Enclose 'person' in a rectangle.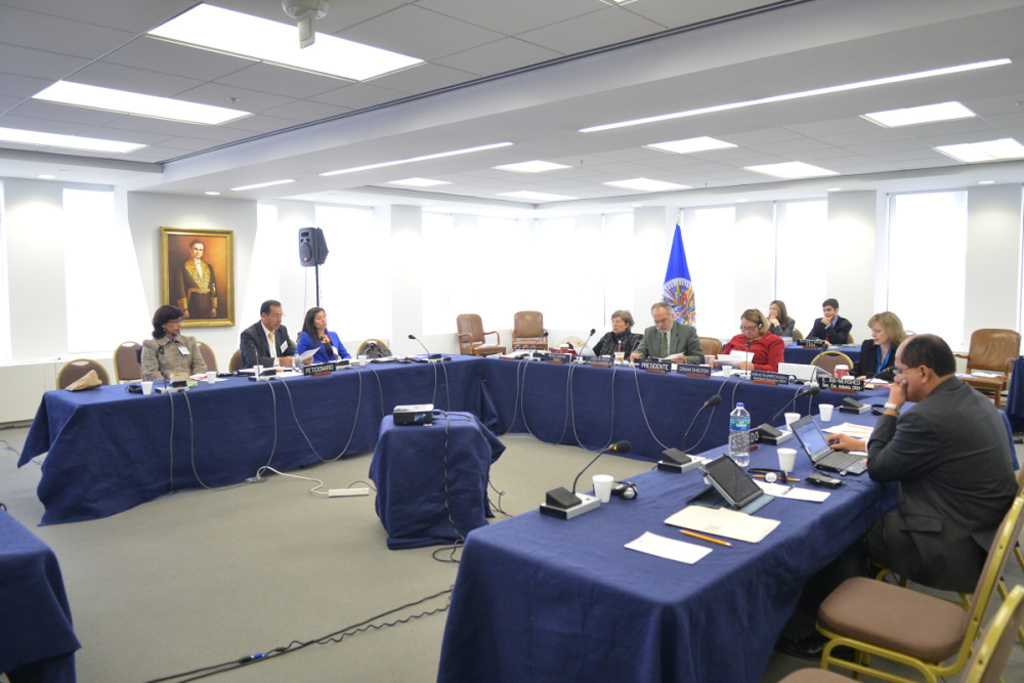
[left=588, top=308, right=639, bottom=360].
